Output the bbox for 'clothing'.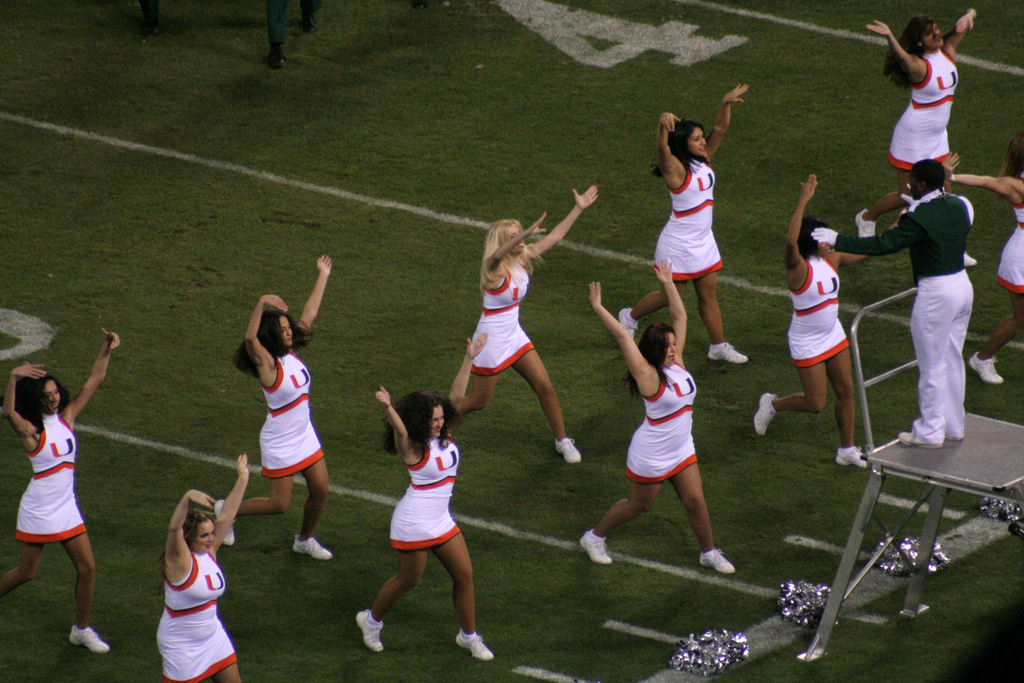
{"left": 261, "top": 354, "right": 324, "bottom": 475}.
